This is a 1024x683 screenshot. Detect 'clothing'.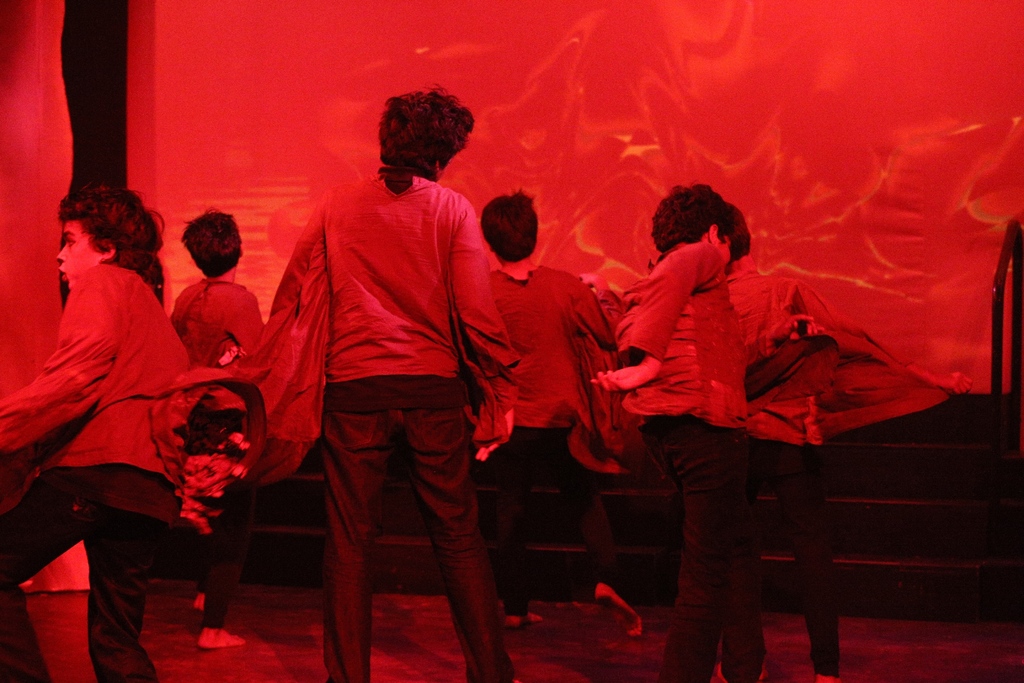
[465,259,618,591].
